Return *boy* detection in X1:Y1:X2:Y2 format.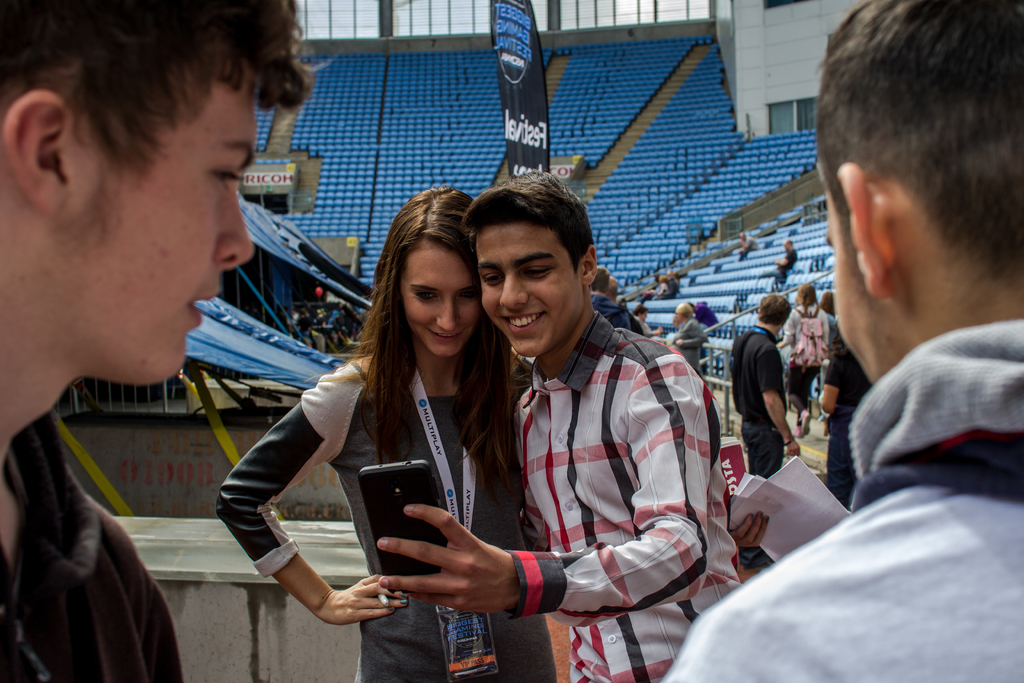
0:0:341:682.
